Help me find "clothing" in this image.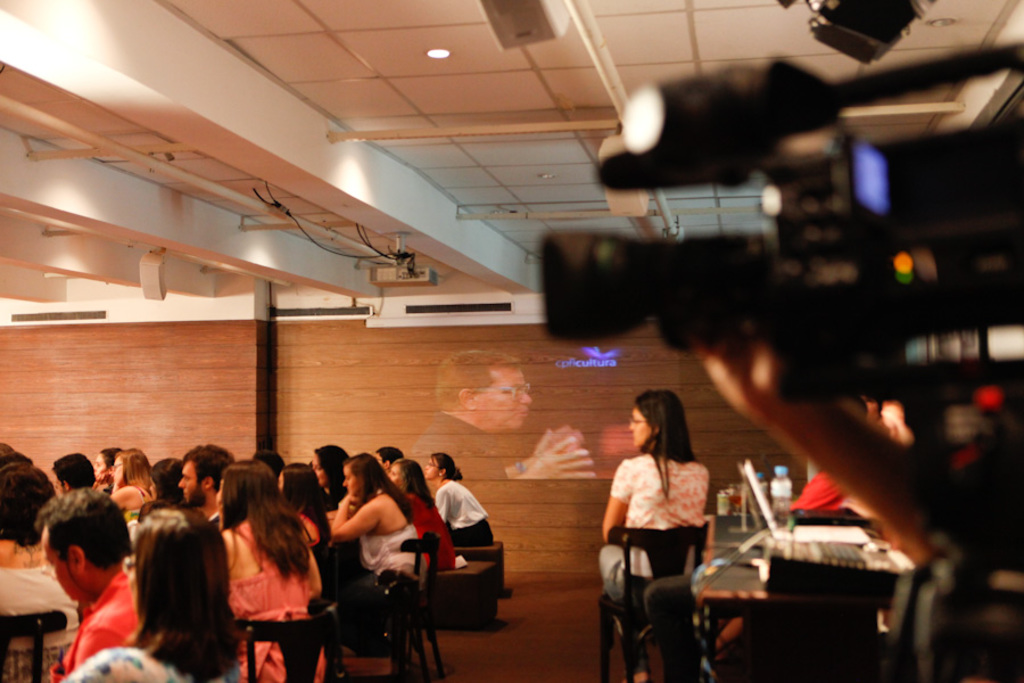
Found it: bbox=(206, 510, 330, 656).
